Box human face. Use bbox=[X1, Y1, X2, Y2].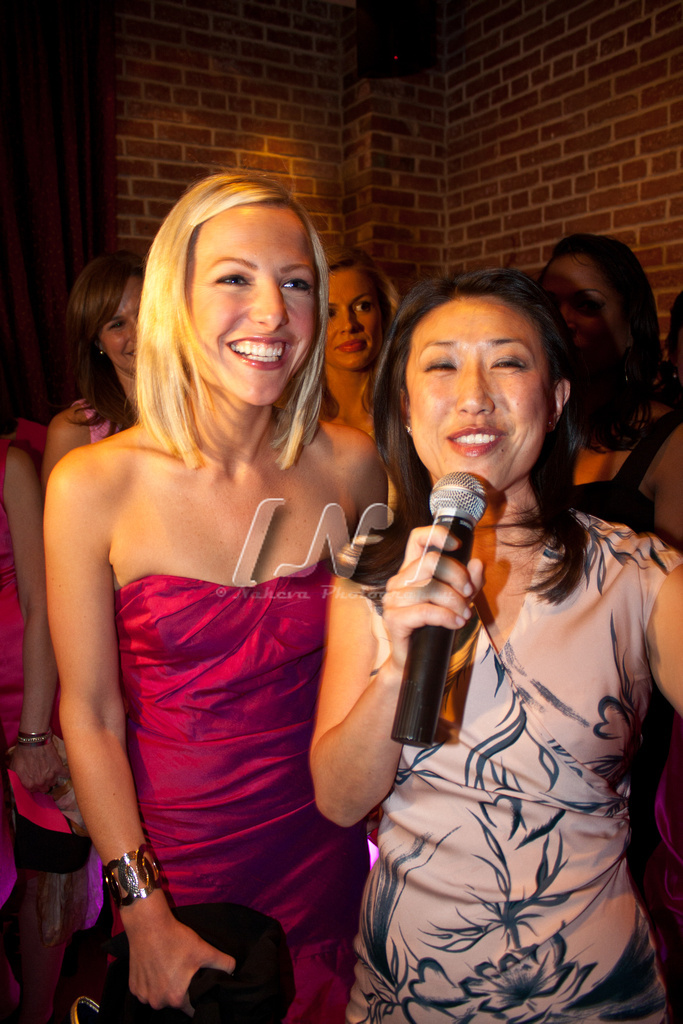
bbox=[546, 259, 628, 369].
